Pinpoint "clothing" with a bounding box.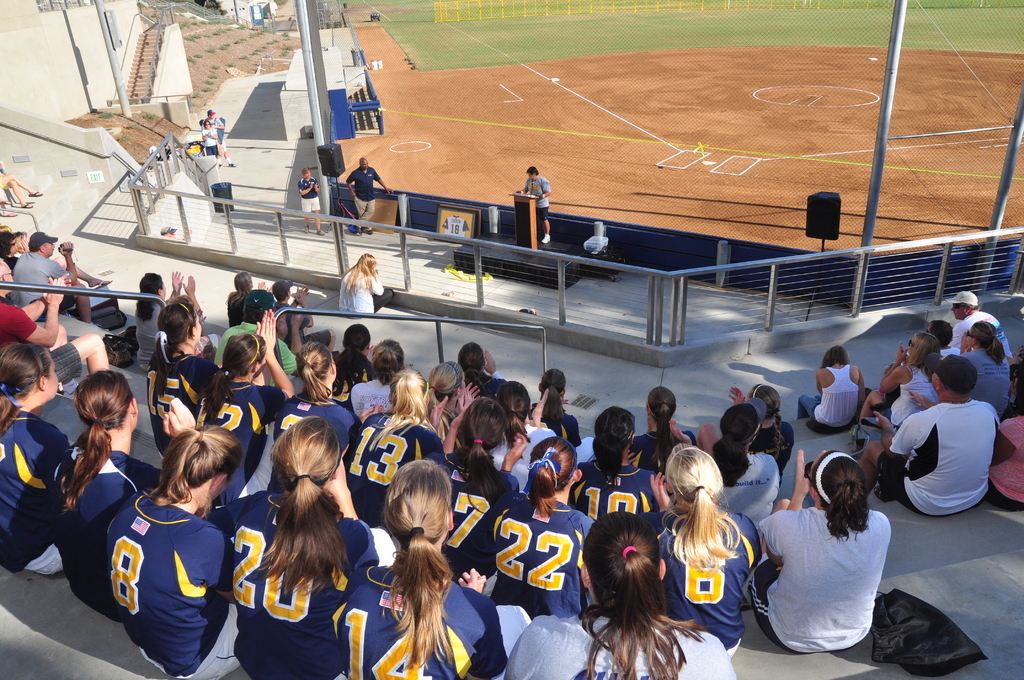
(left=317, top=559, right=534, bottom=679).
